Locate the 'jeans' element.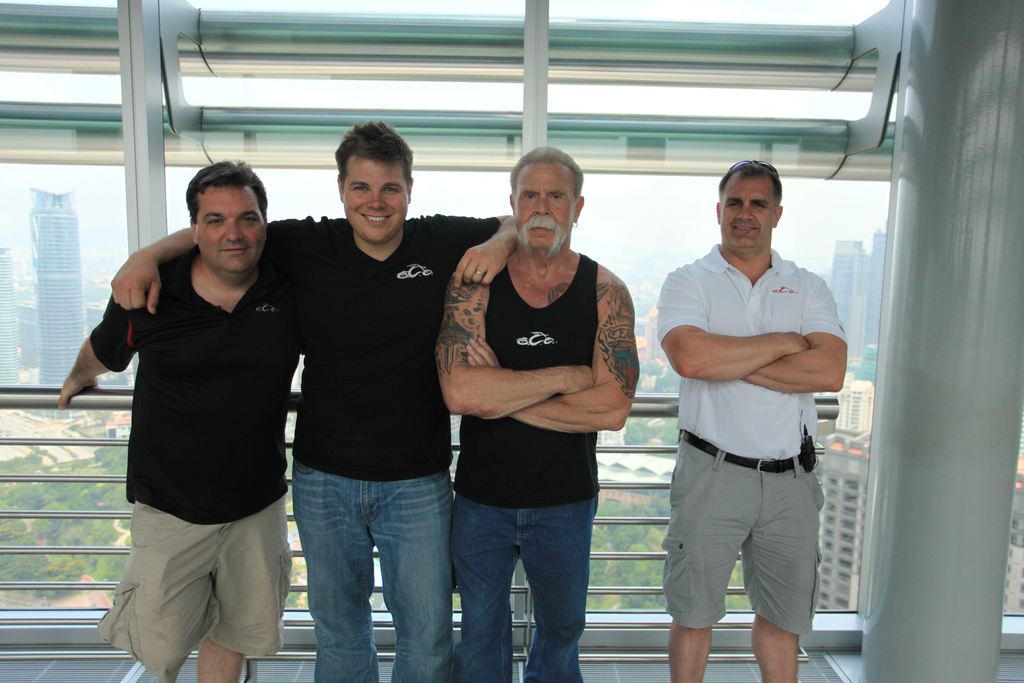
Element bbox: {"x1": 460, "y1": 497, "x2": 599, "y2": 682}.
